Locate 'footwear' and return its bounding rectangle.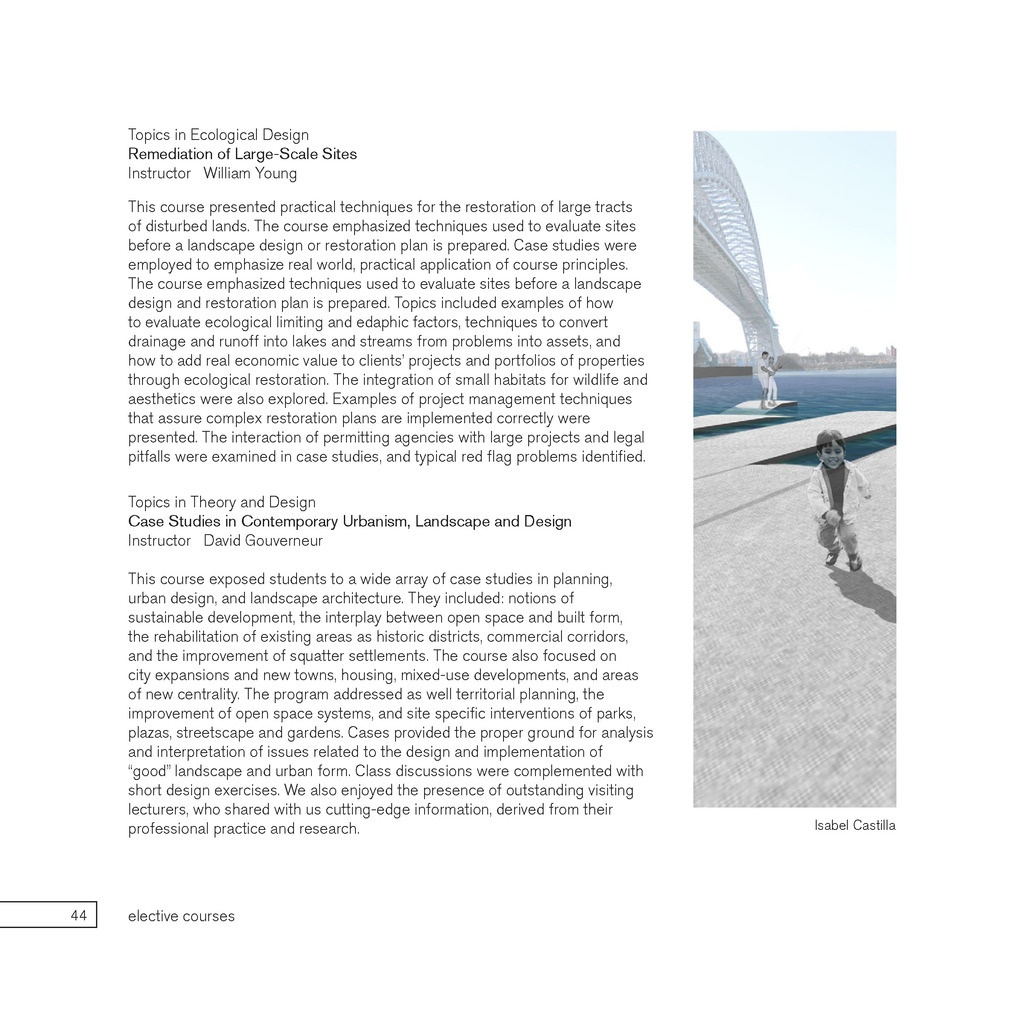
822:550:840:565.
